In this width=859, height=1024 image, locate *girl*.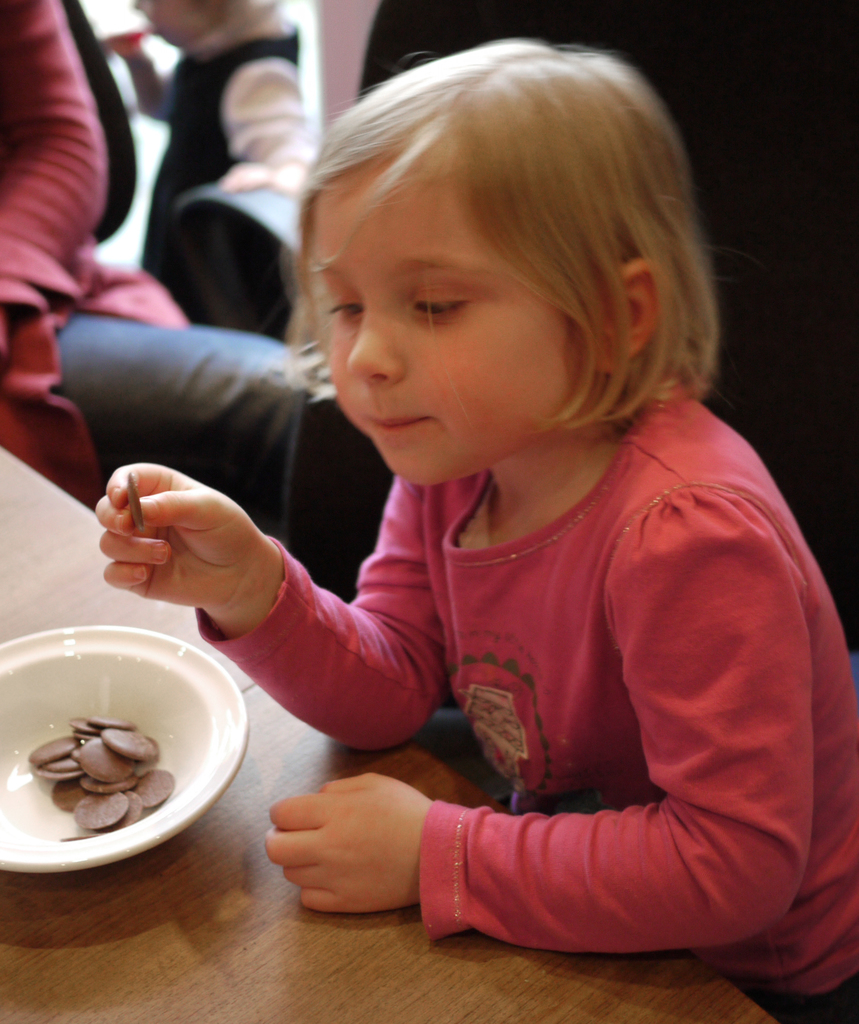
Bounding box: (left=98, top=26, right=858, bottom=1020).
